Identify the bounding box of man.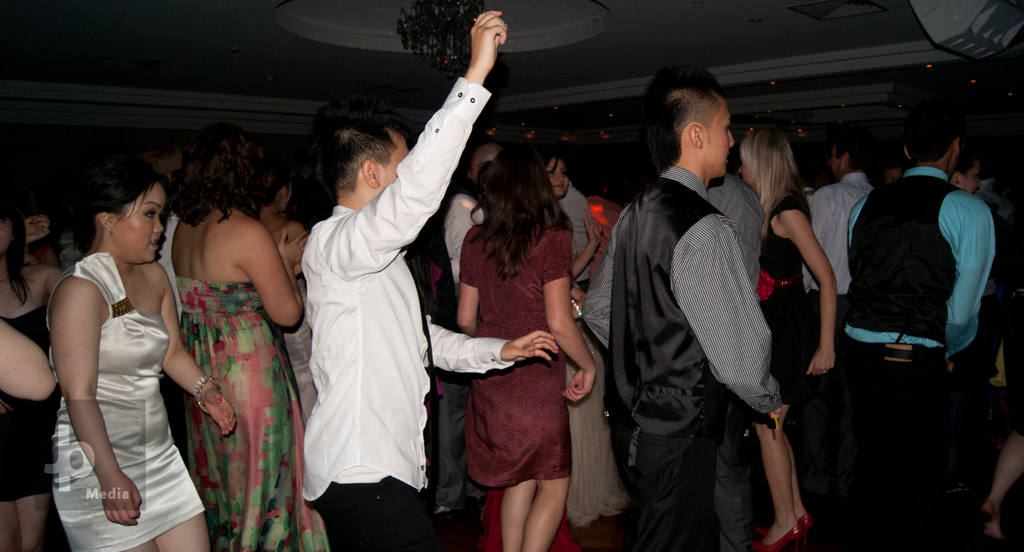
[592,62,802,551].
